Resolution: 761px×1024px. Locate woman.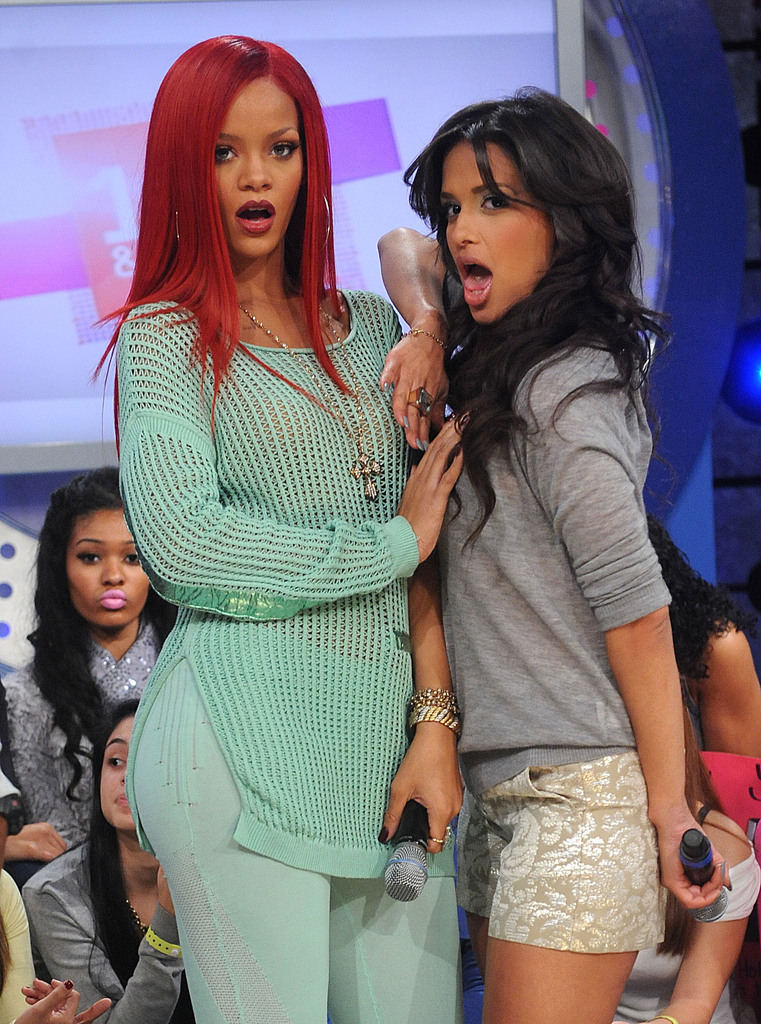
locate(0, 470, 179, 886).
